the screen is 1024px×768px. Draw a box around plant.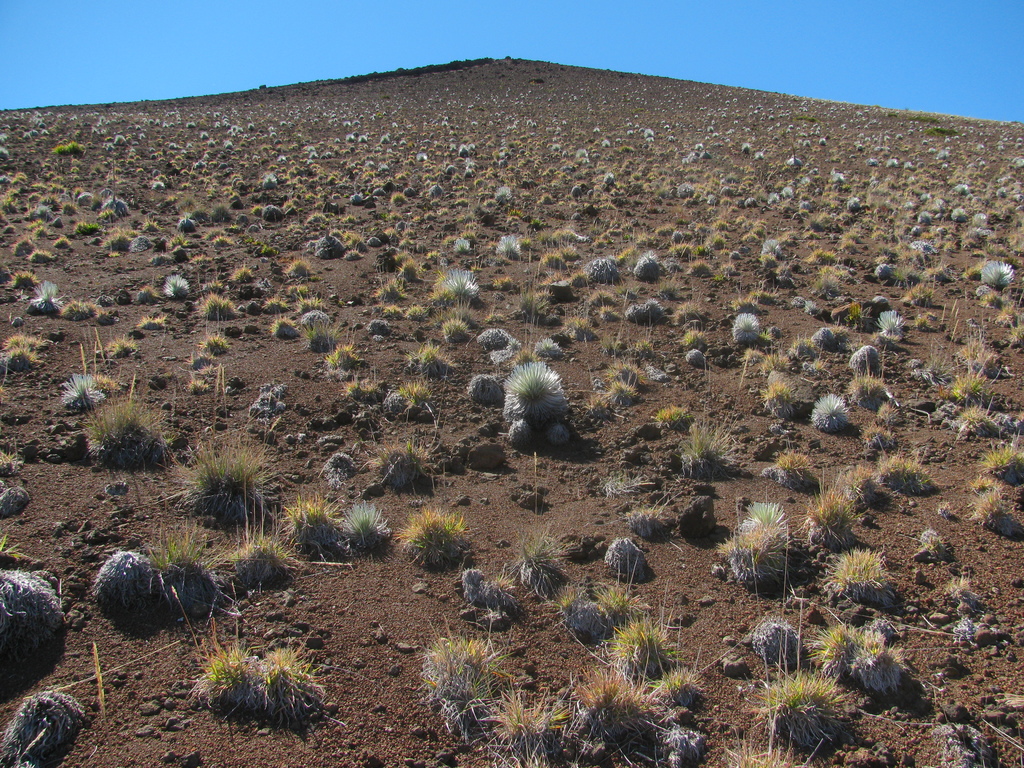
Rect(392, 193, 406, 205).
